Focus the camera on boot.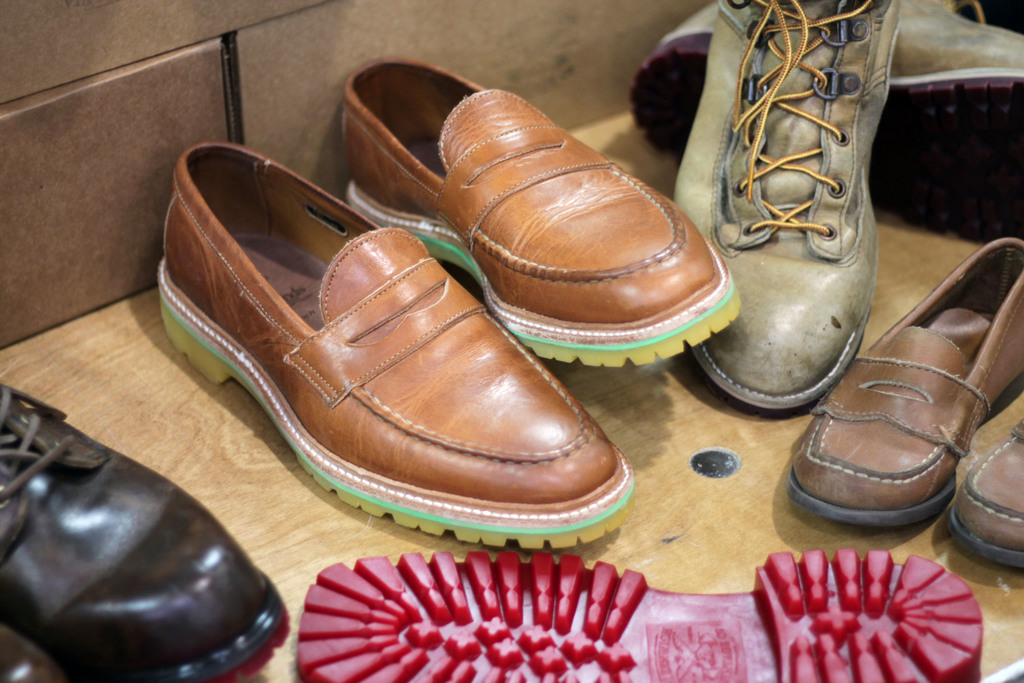
Focus region: (left=659, top=0, right=1023, bottom=249).
